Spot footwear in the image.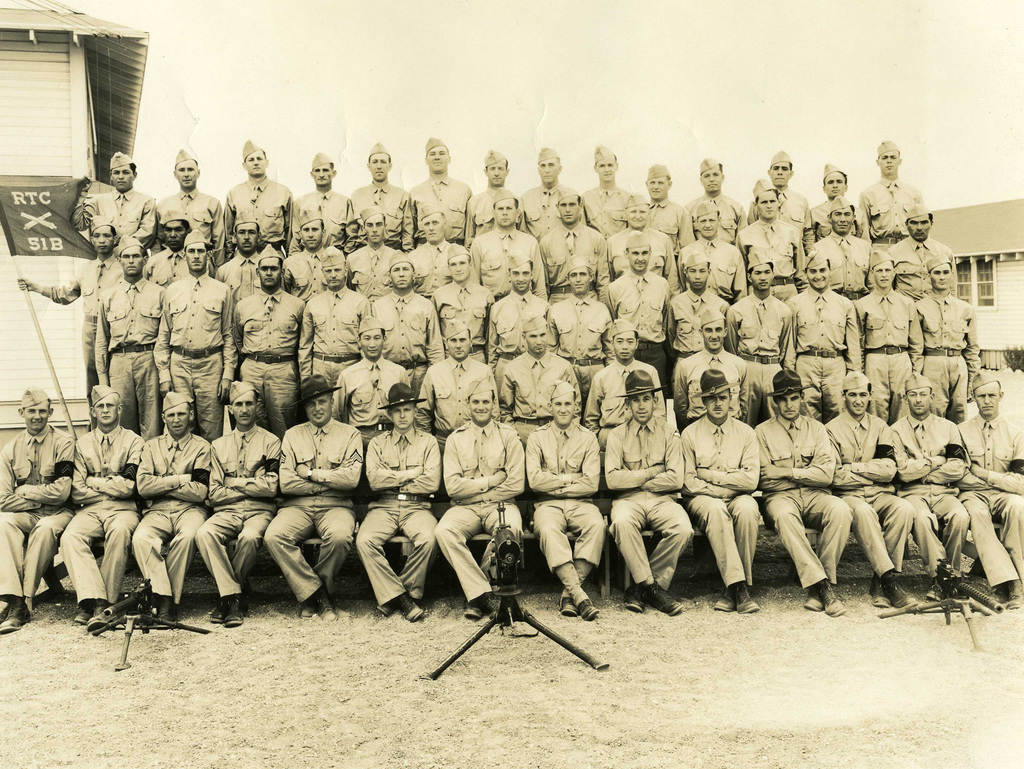
footwear found at (left=207, top=594, right=228, bottom=622).
